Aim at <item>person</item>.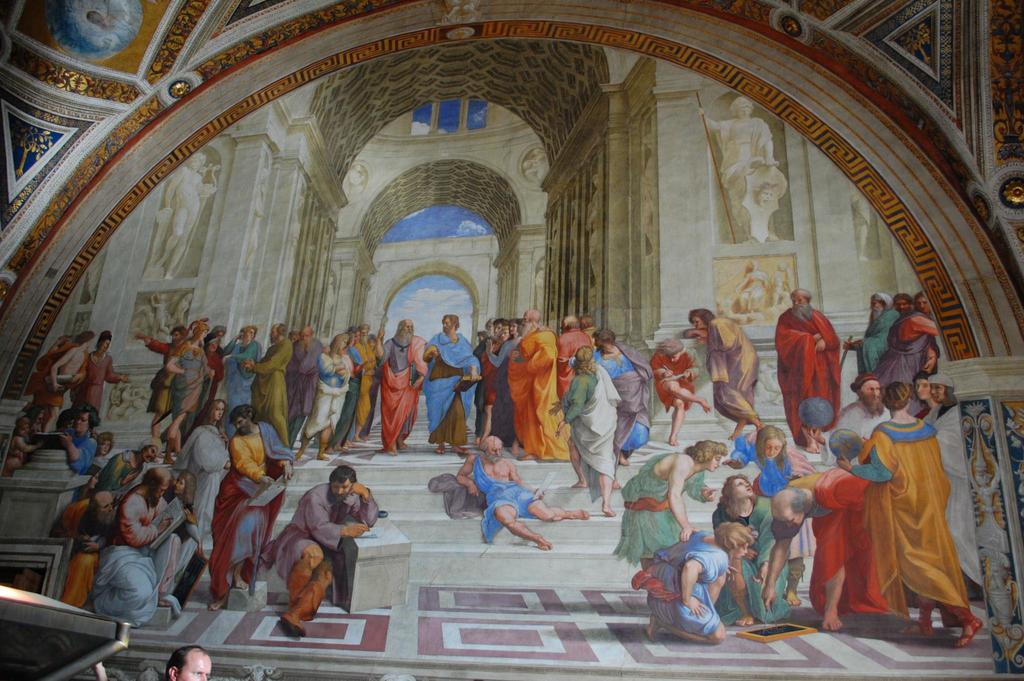
Aimed at x1=769 y1=292 x2=842 y2=463.
